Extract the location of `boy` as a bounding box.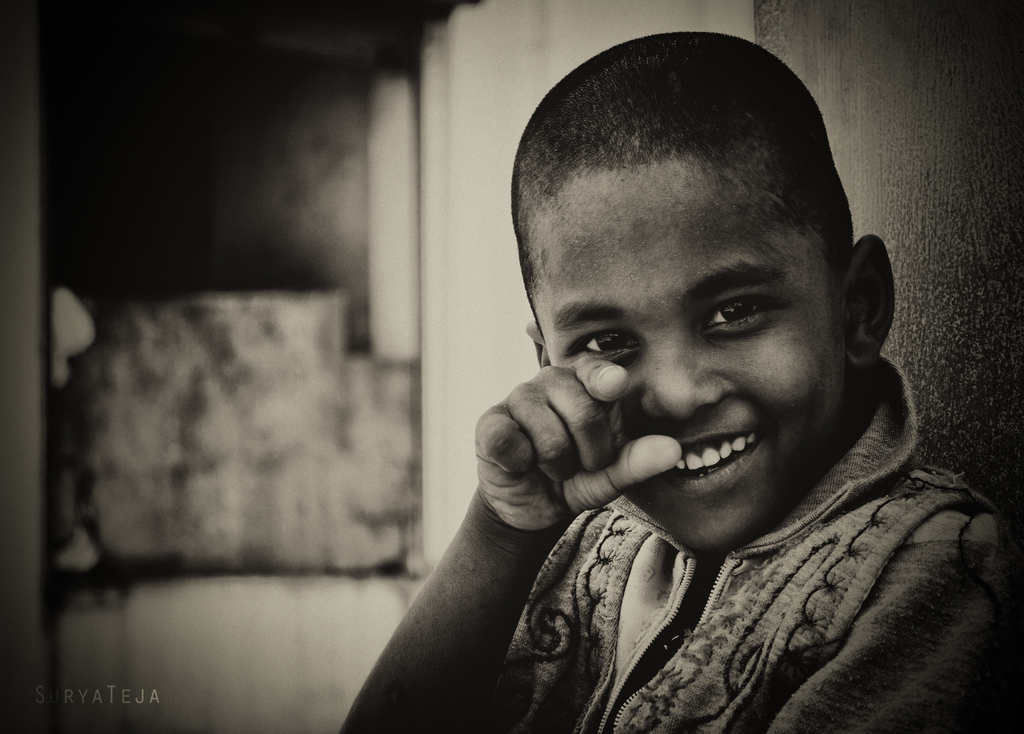
pyautogui.locateOnScreen(411, 9, 996, 673).
